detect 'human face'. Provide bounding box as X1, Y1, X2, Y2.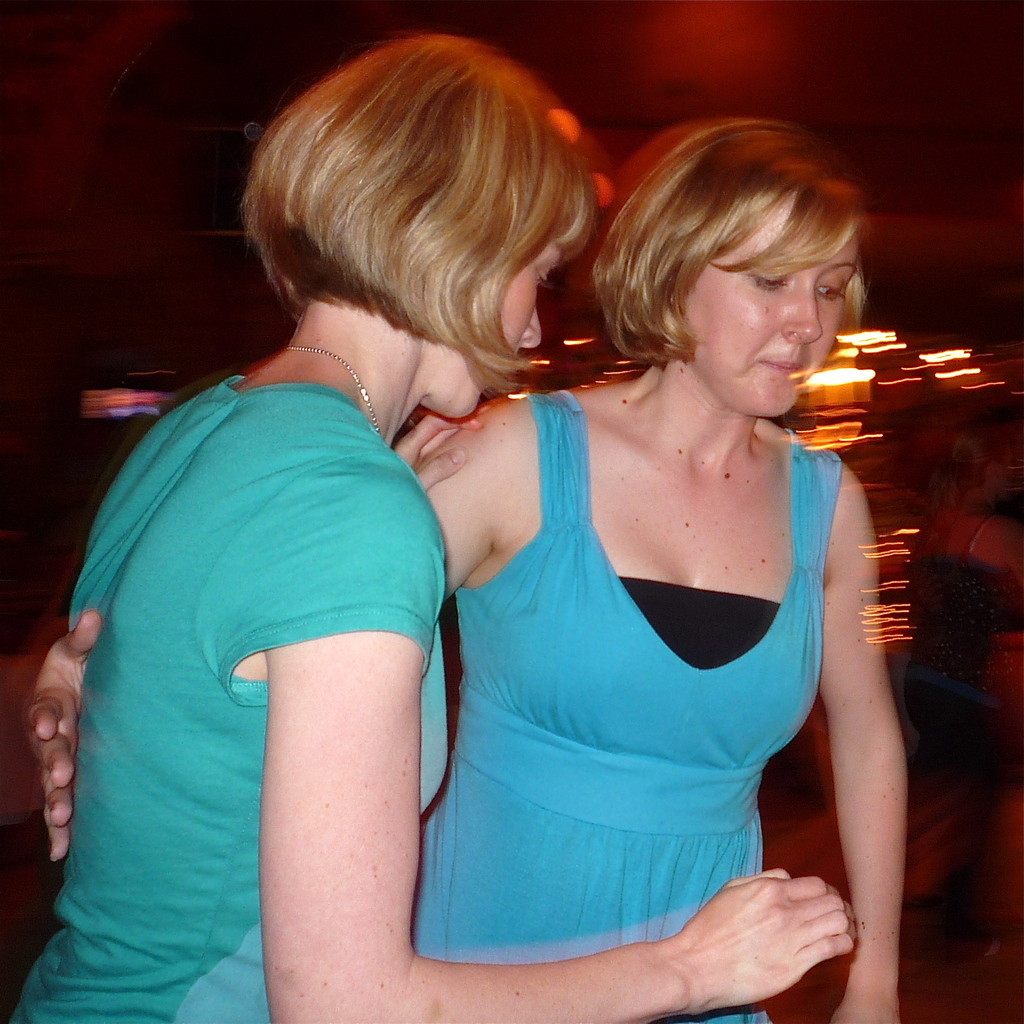
682, 197, 861, 424.
